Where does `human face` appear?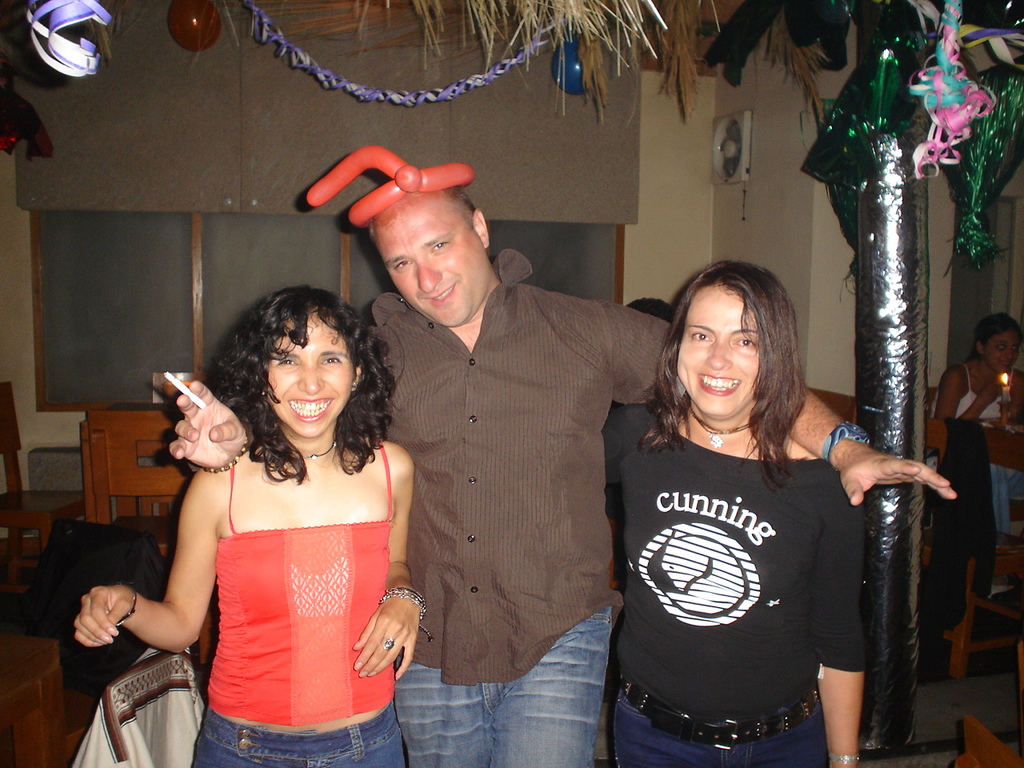
Appears at x1=263, y1=311, x2=359, y2=441.
